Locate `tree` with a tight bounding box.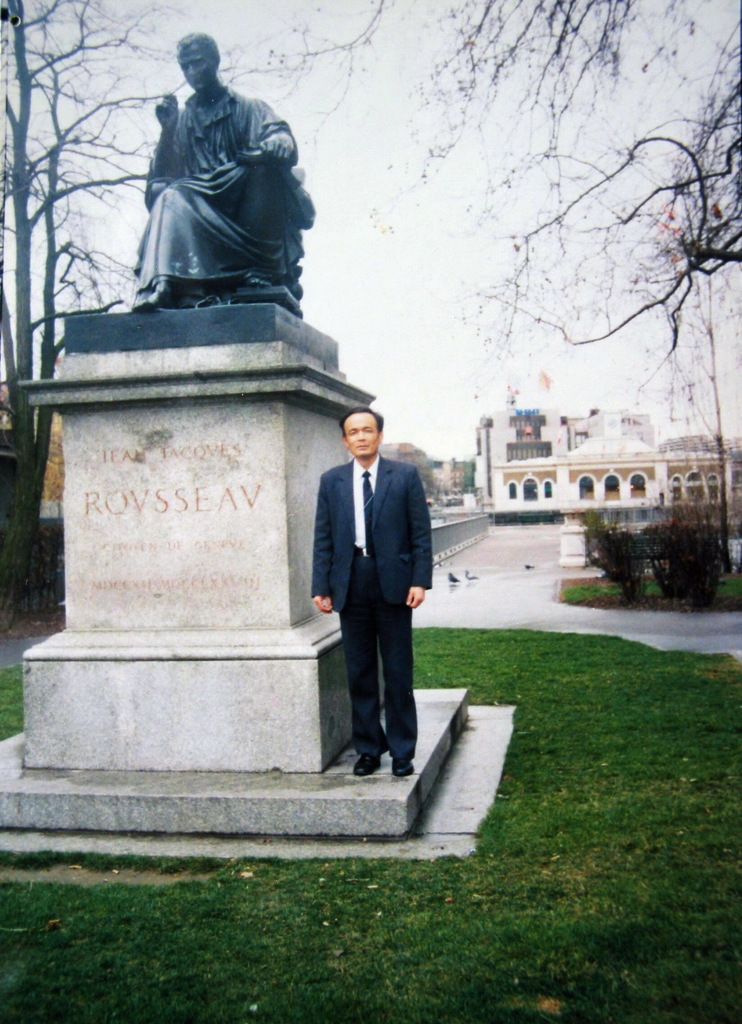
locate(0, 0, 193, 632).
